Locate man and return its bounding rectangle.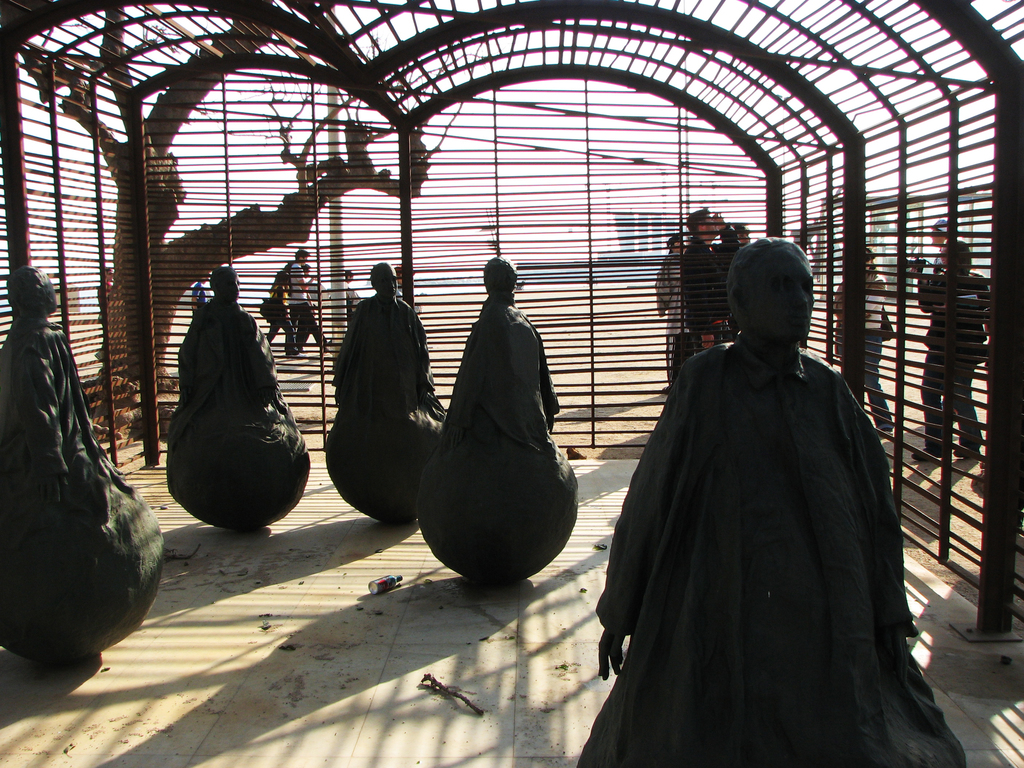
bbox(169, 262, 300, 444).
